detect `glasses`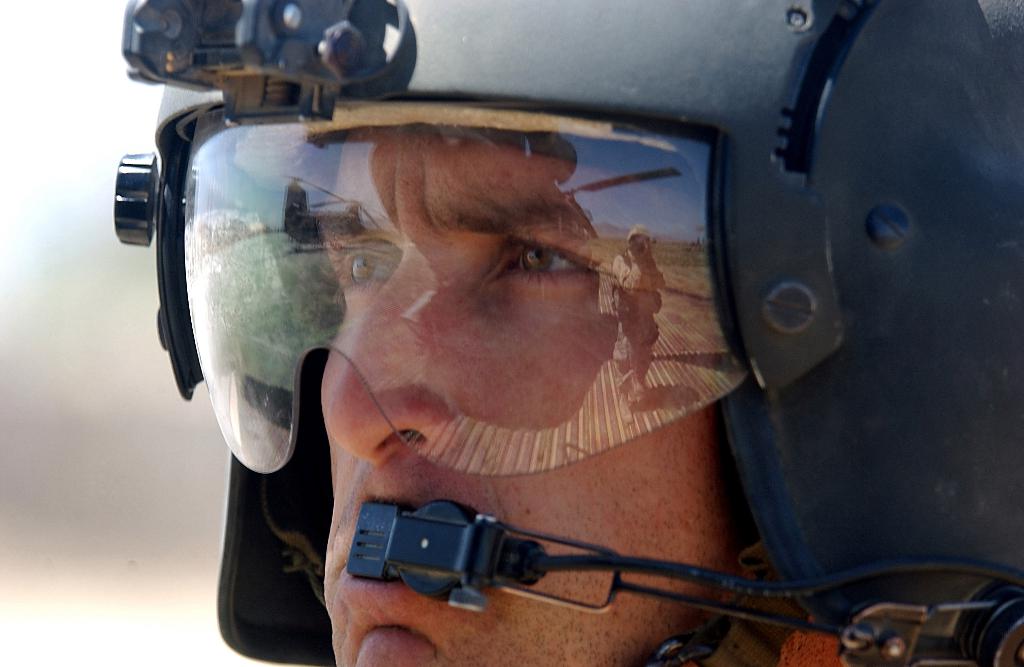
rect(154, 100, 761, 474)
